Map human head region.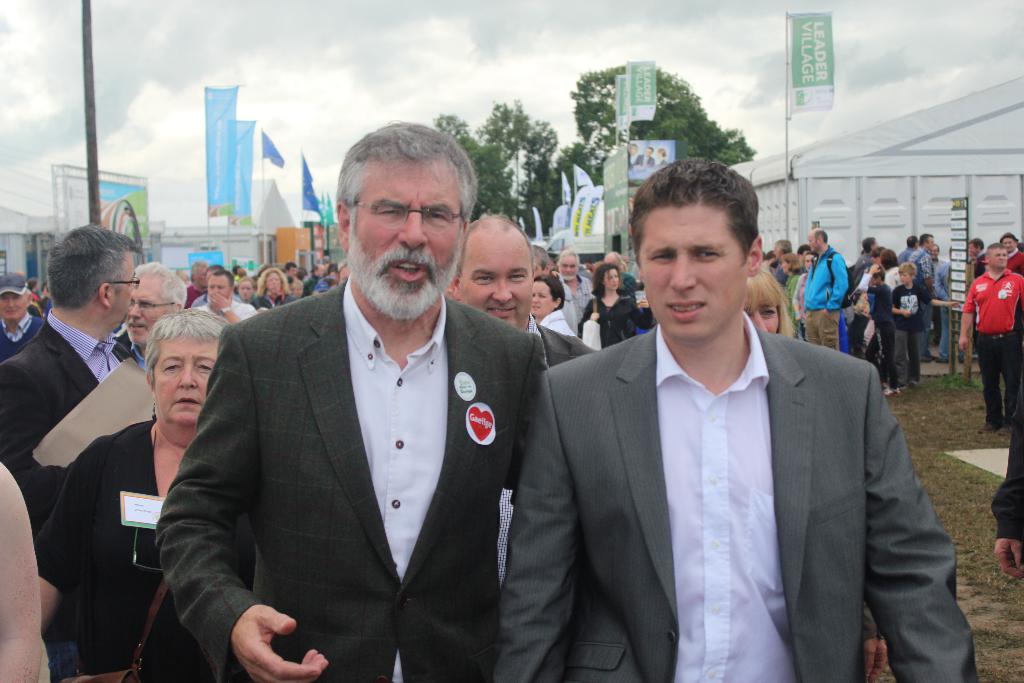
Mapped to [x1=452, y1=215, x2=536, y2=331].
